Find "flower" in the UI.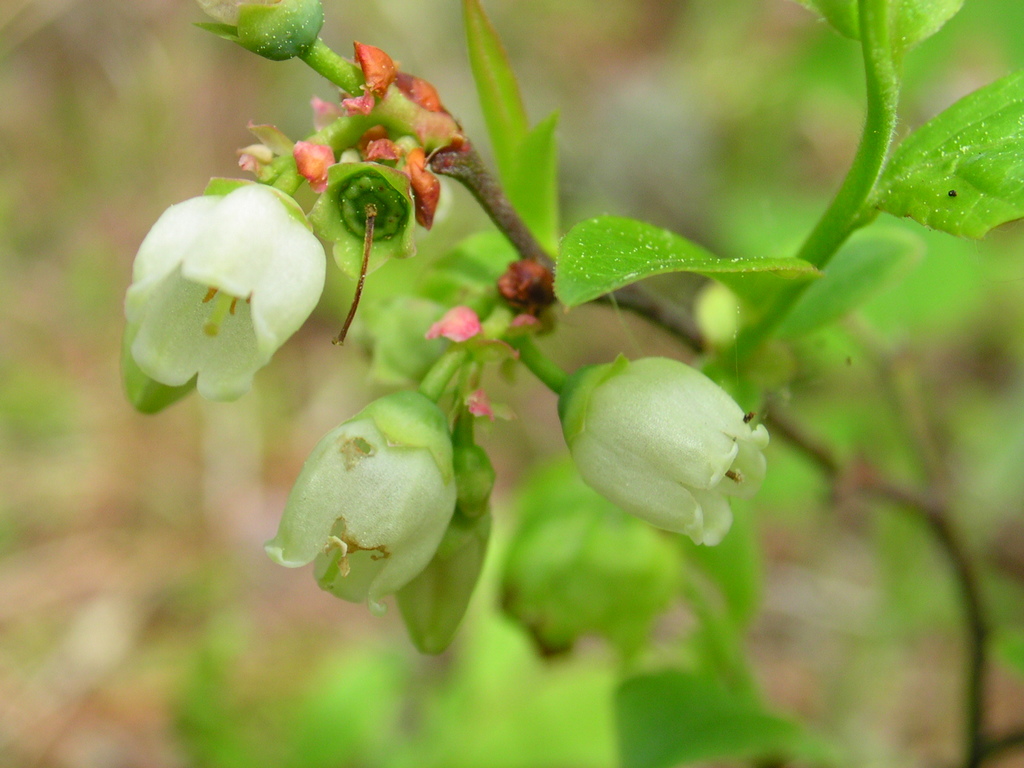
UI element at pyautogui.locateOnScreen(122, 168, 329, 407).
